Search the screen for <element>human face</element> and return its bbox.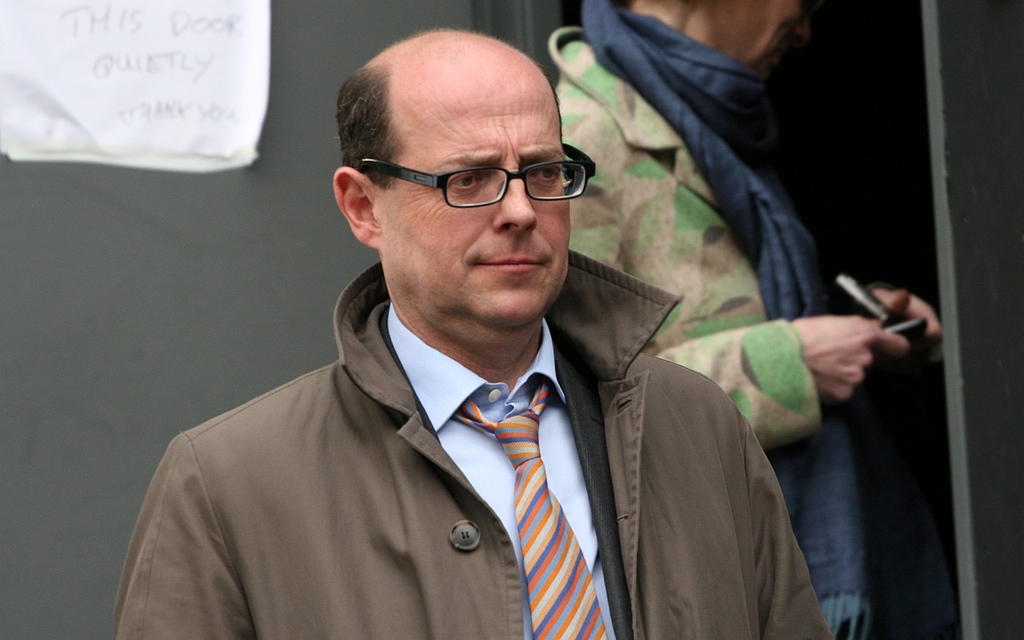
Found: detection(706, 0, 811, 74).
